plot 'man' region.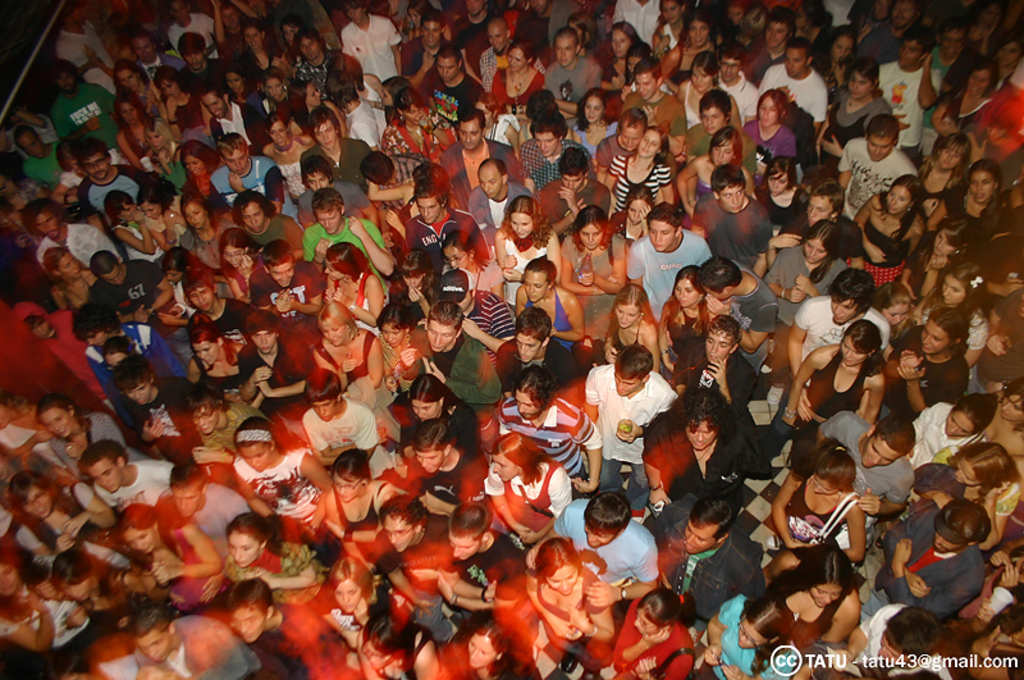
Plotted at bbox=[337, 0, 402, 77].
